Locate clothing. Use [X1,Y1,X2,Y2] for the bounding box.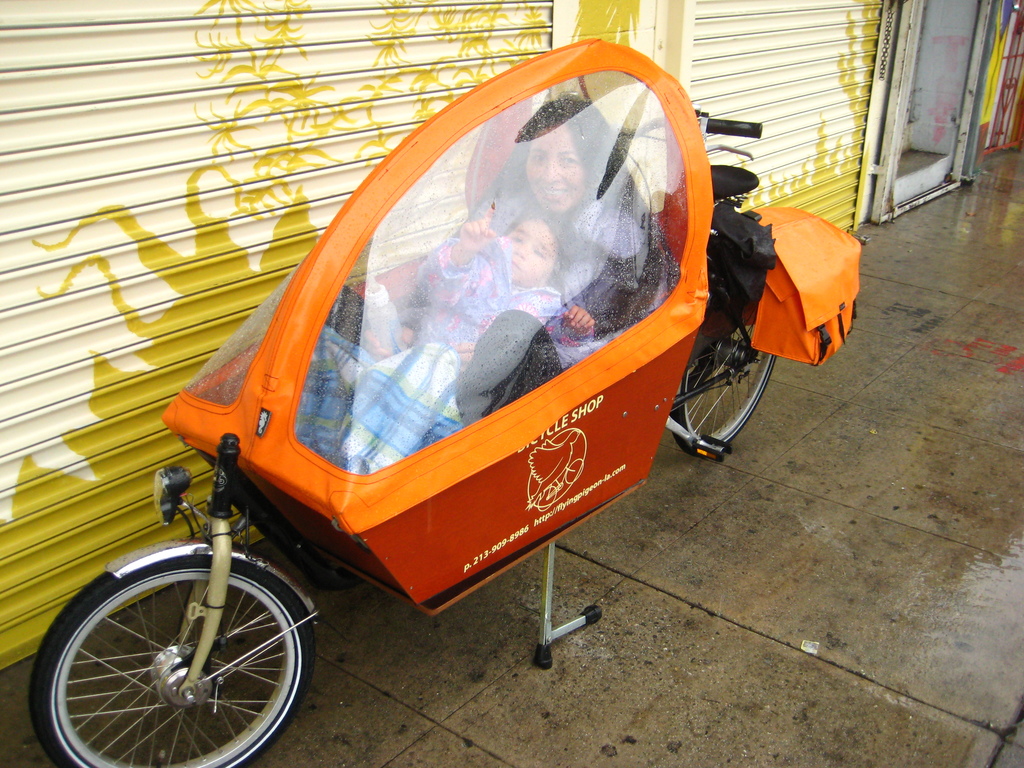
[412,232,598,356].
